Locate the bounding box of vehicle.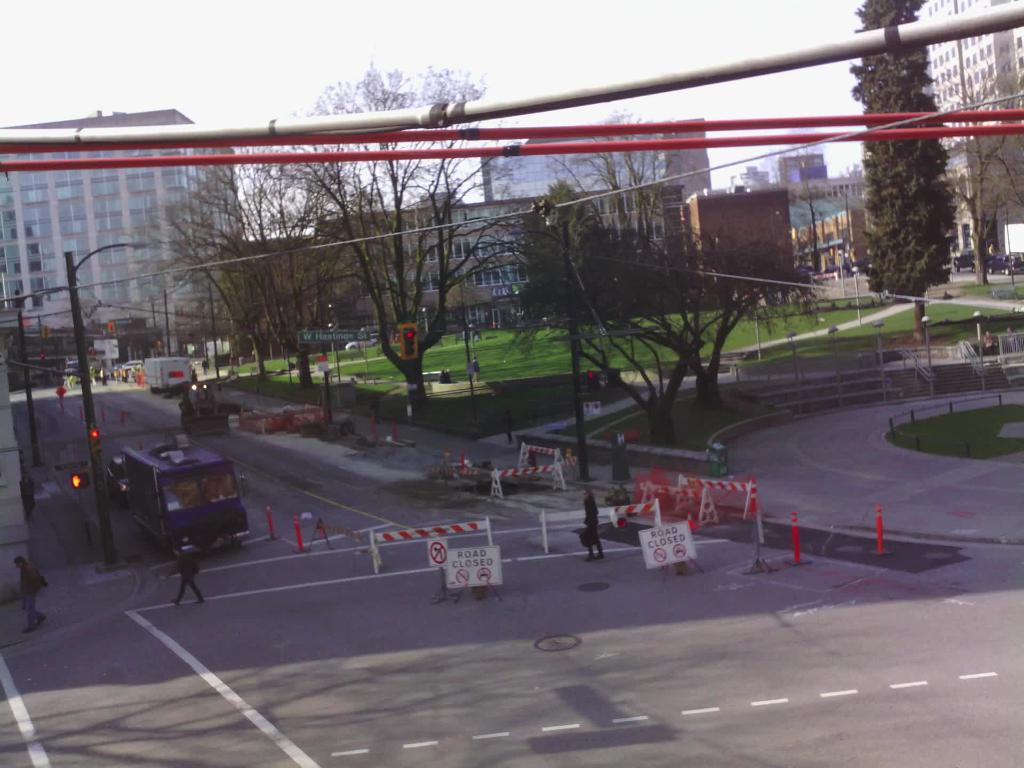
Bounding box: crop(127, 439, 250, 569).
